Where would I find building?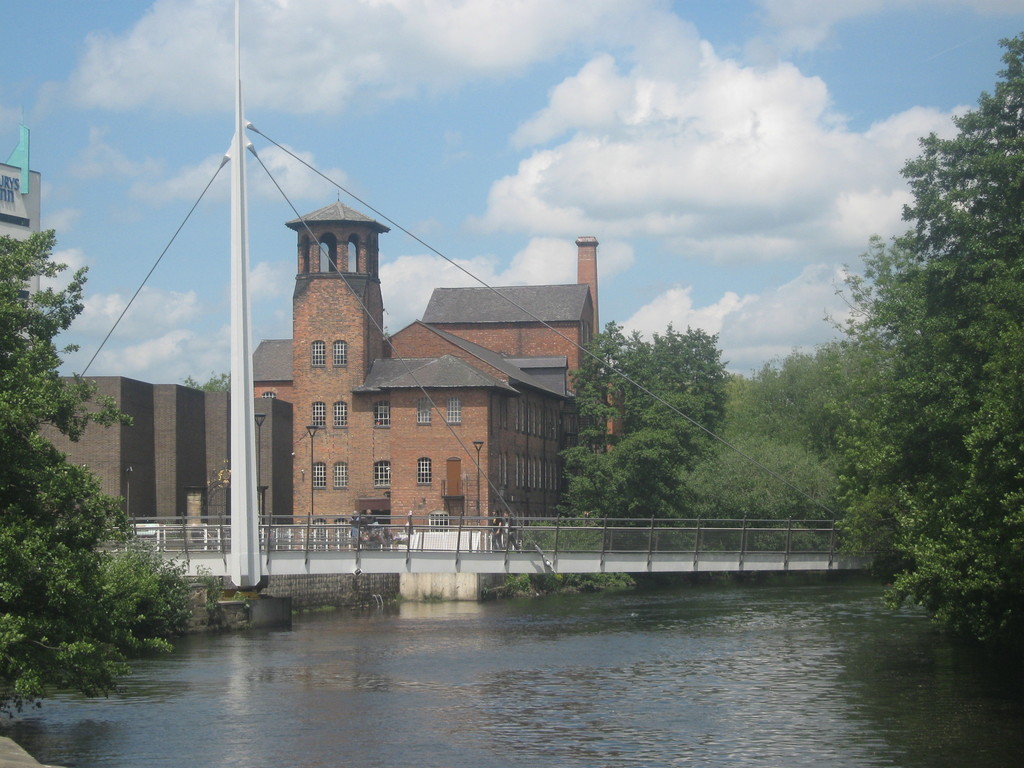
At [x1=0, y1=126, x2=48, y2=340].
